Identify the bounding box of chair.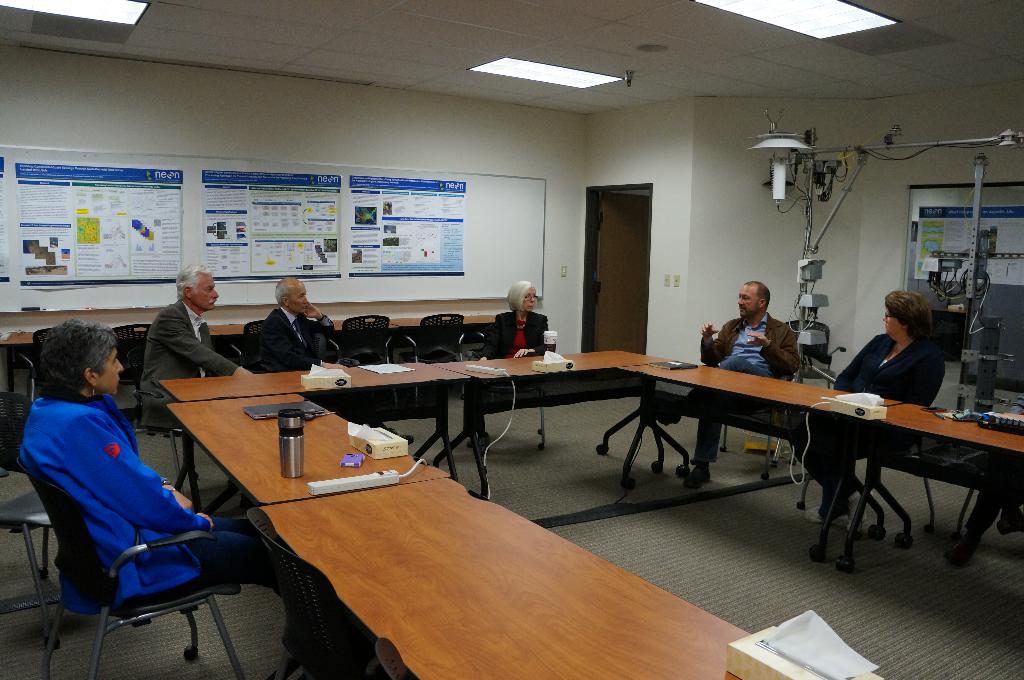
box=[794, 400, 941, 528].
